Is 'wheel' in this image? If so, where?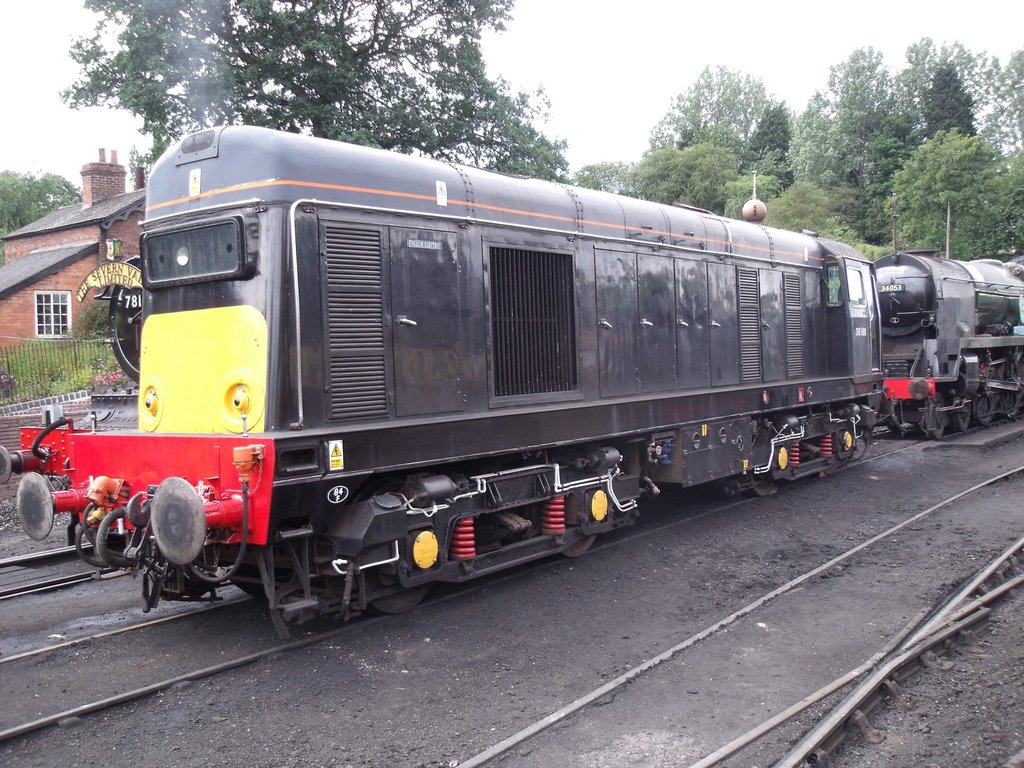
Yes, at (left=1001, top=393, right=1021, bottom=416).
